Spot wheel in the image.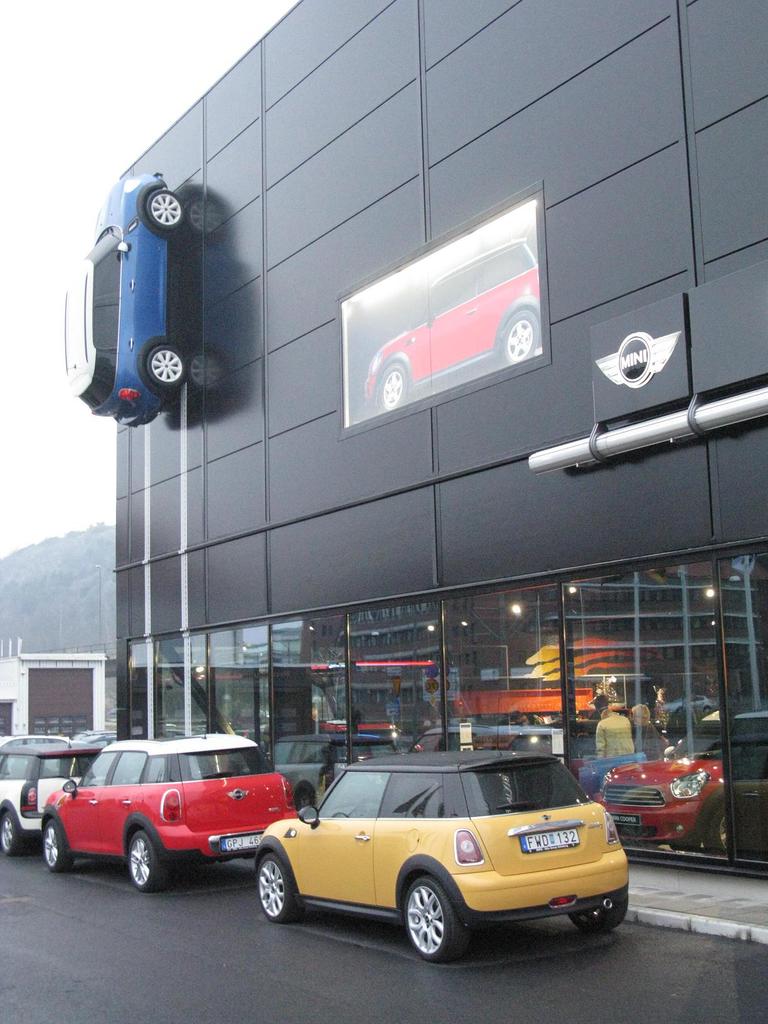
wheel found at crop(701, 812, 726, 858).
